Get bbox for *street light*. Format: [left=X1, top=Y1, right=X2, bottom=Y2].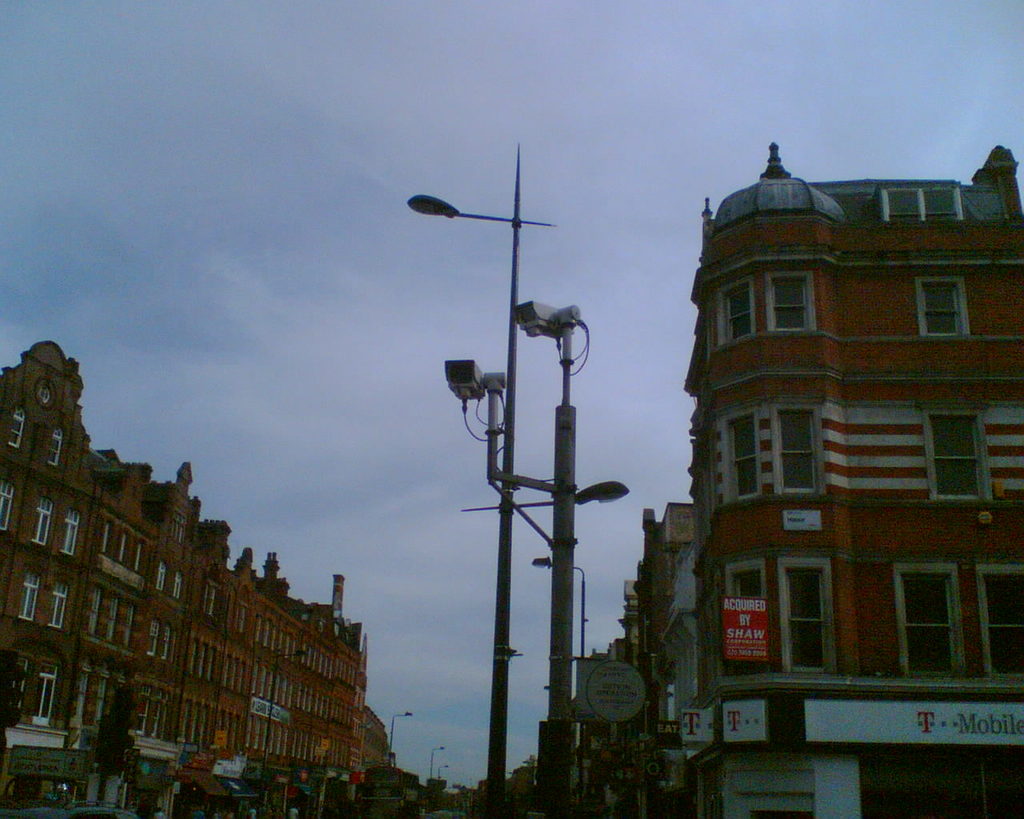
[left=524, top=554, right=598, bottom=769].
